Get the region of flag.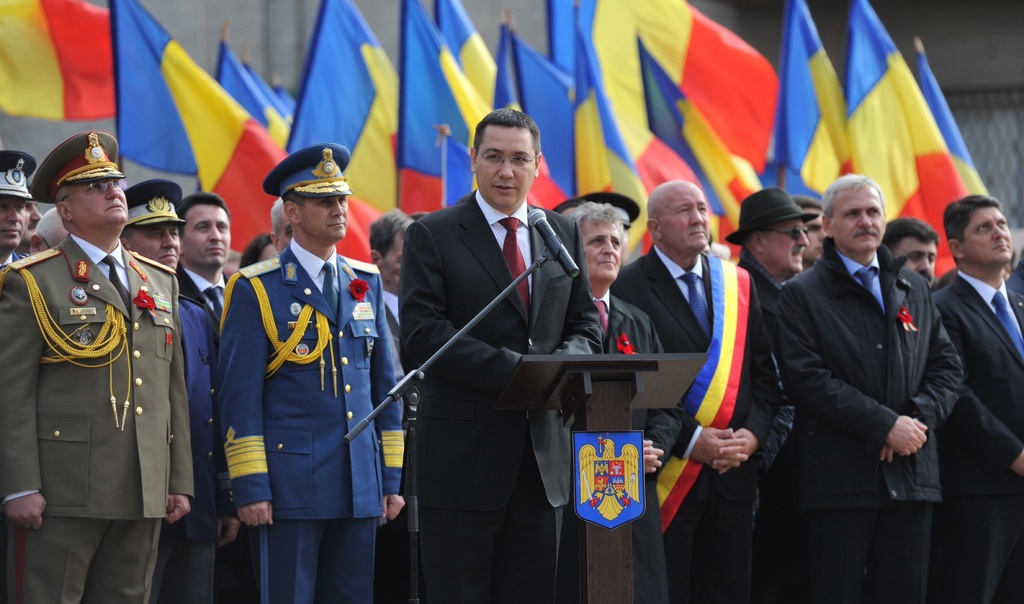
BBox(581, 0, 663, 286).
